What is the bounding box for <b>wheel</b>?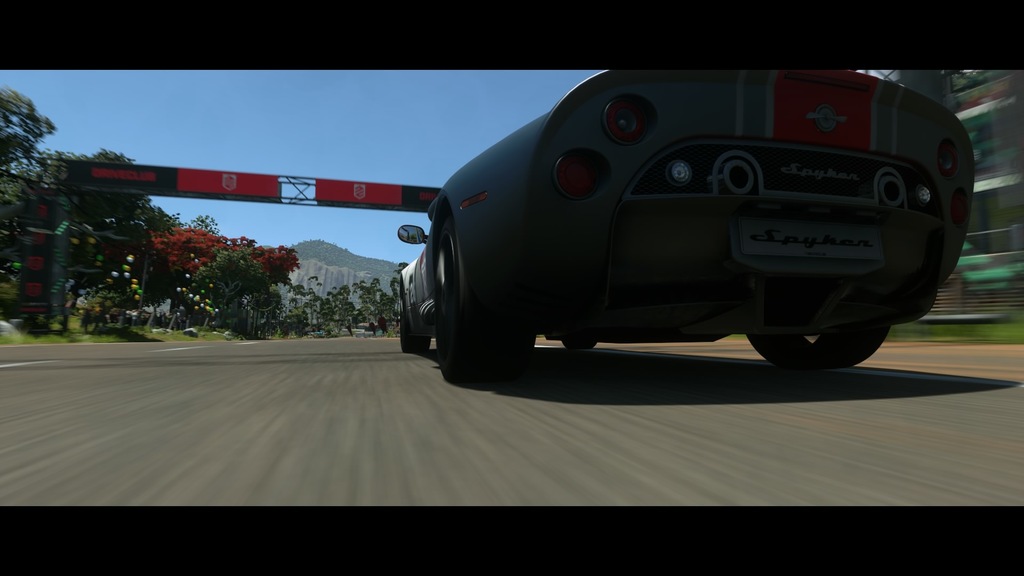
422, 195, 527, 380.
